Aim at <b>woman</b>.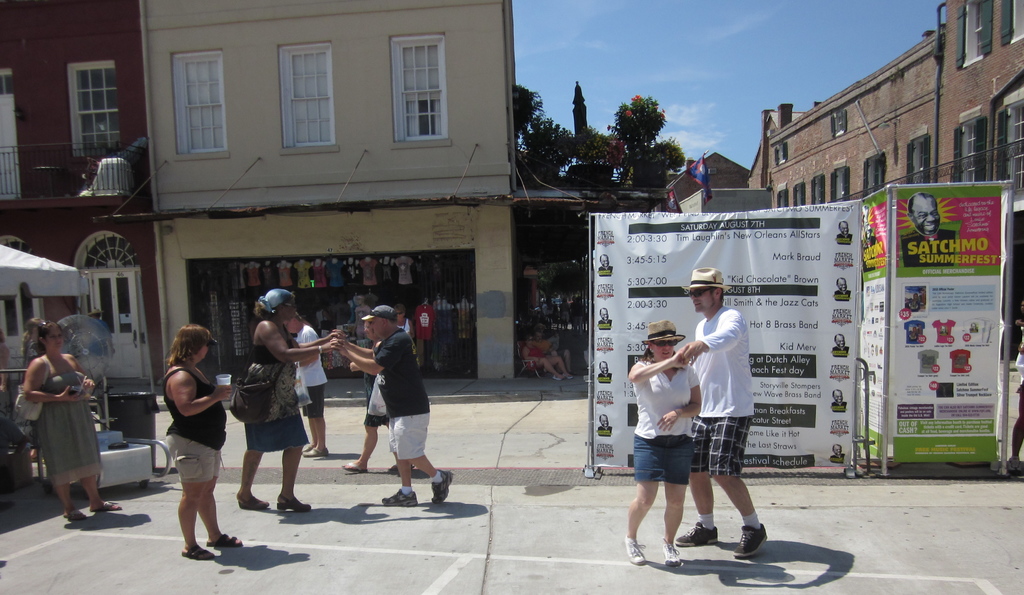
Aimed at BBox(344, 316, 416, 472).
